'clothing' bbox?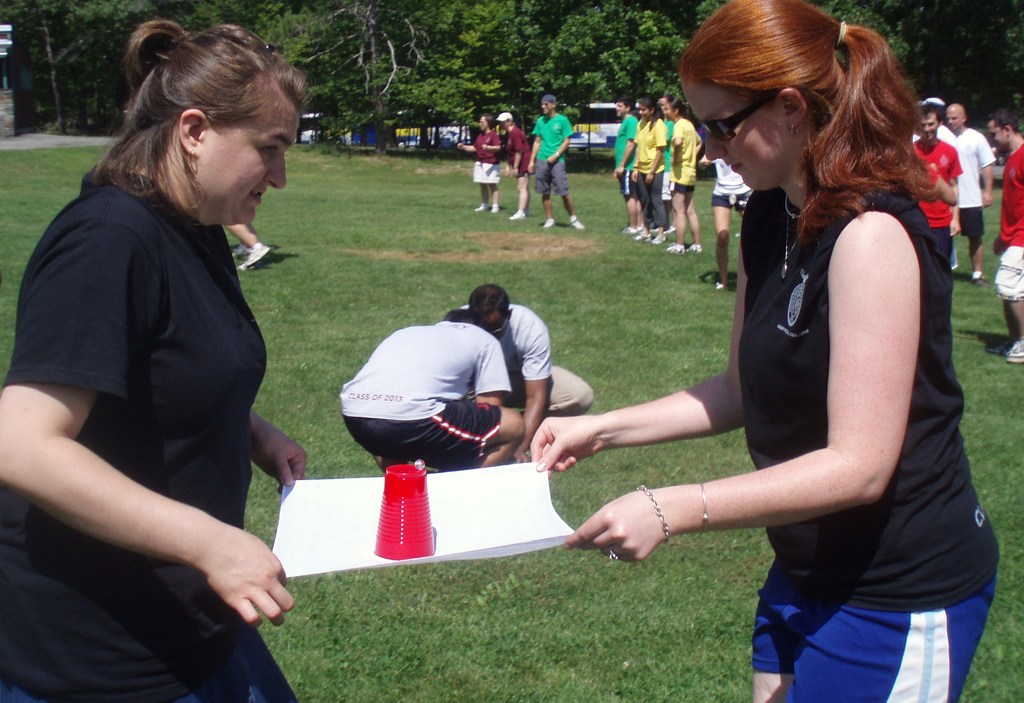
<box>339,321,515,473</box>
